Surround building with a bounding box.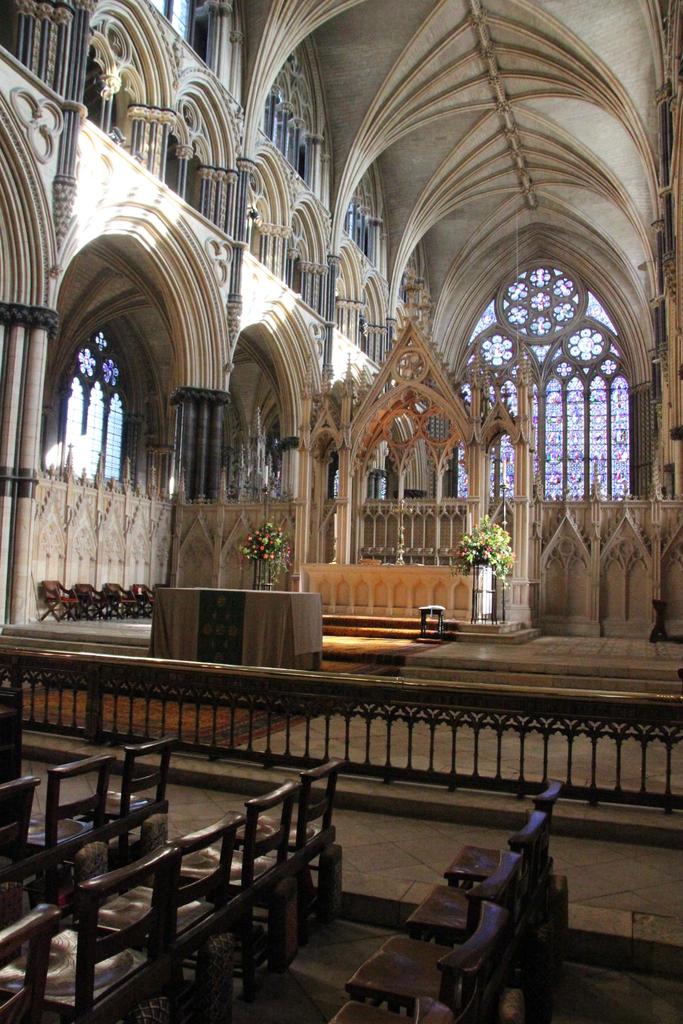
0 0 682 1023.
